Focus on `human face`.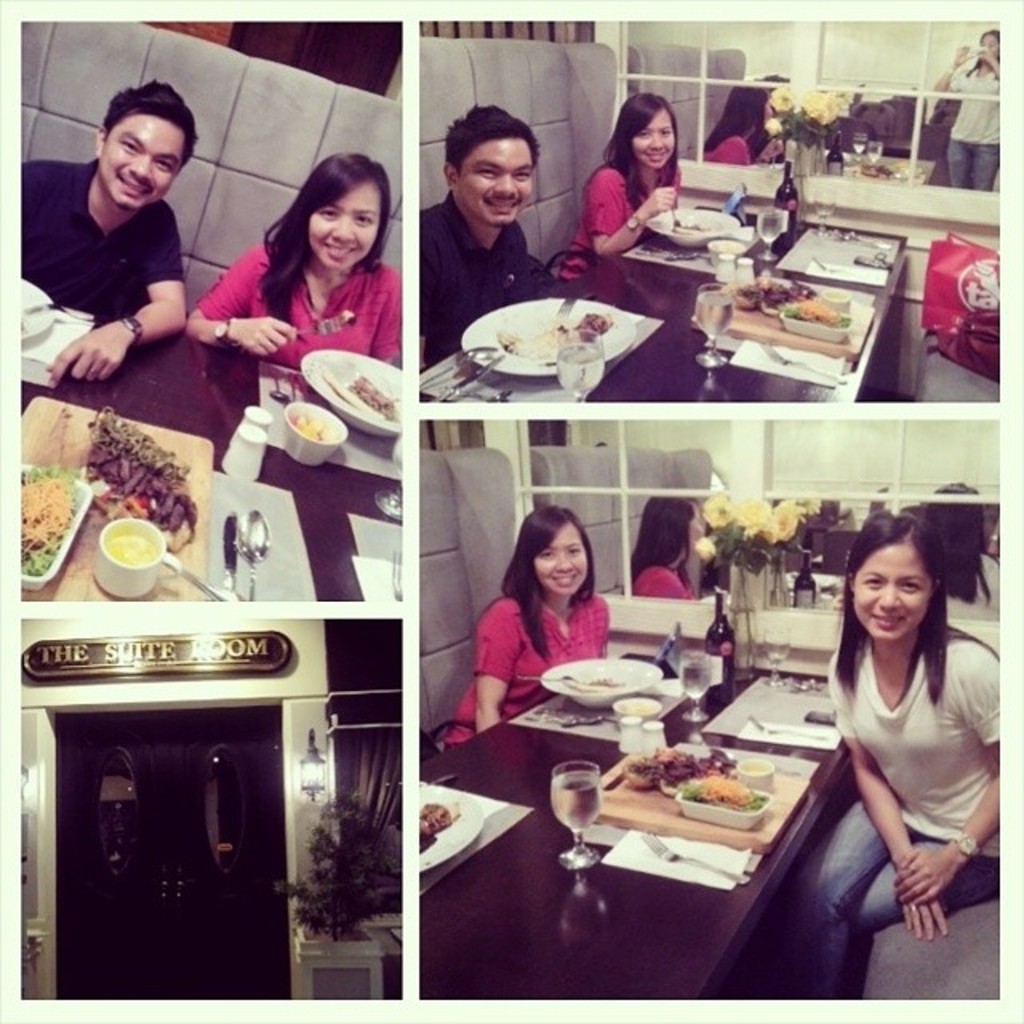
Focused at <bbox>854, 541, 930, 635</bbox>.
